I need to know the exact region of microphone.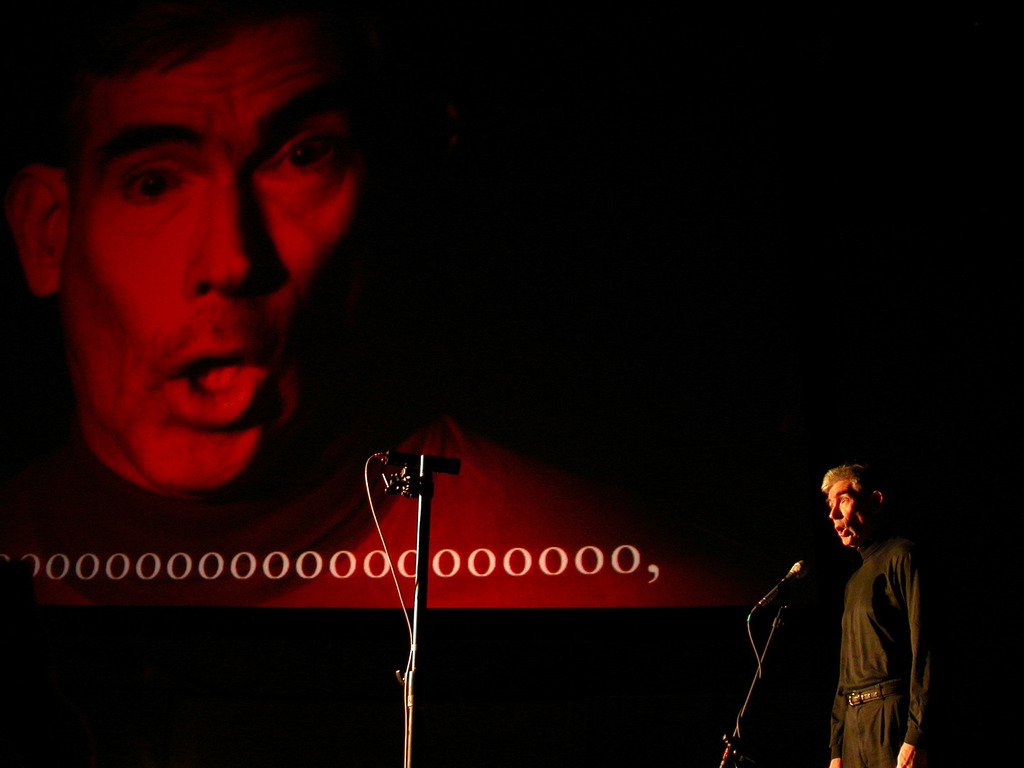
Region: (left=374, top=452, right=461, bottom=479).
